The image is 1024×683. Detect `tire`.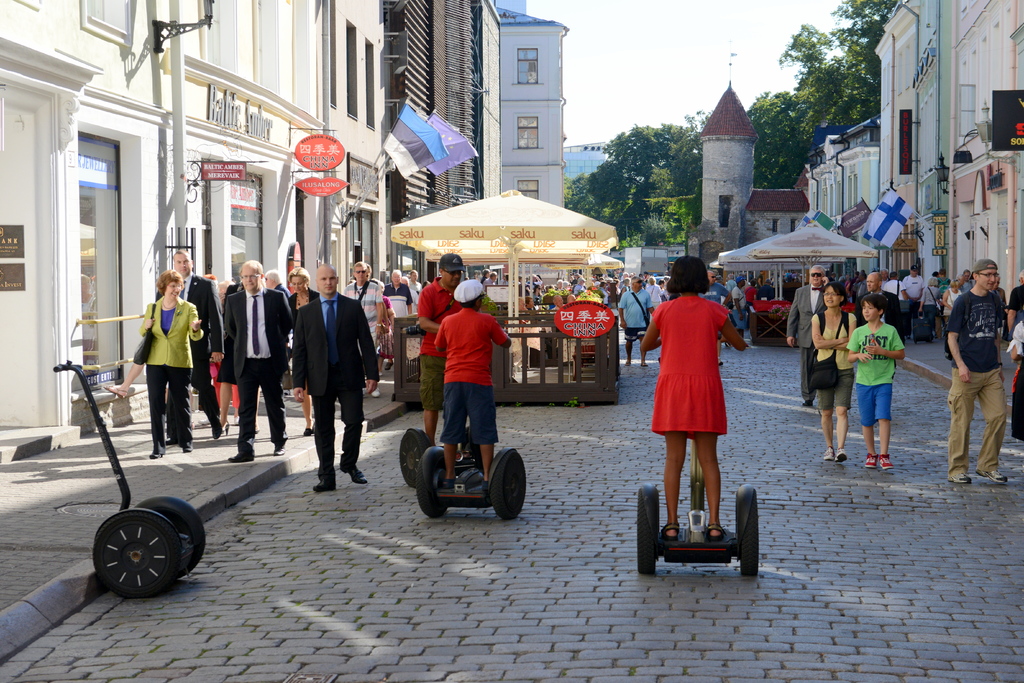
Detection: box=[637, 488, 655, 572].
